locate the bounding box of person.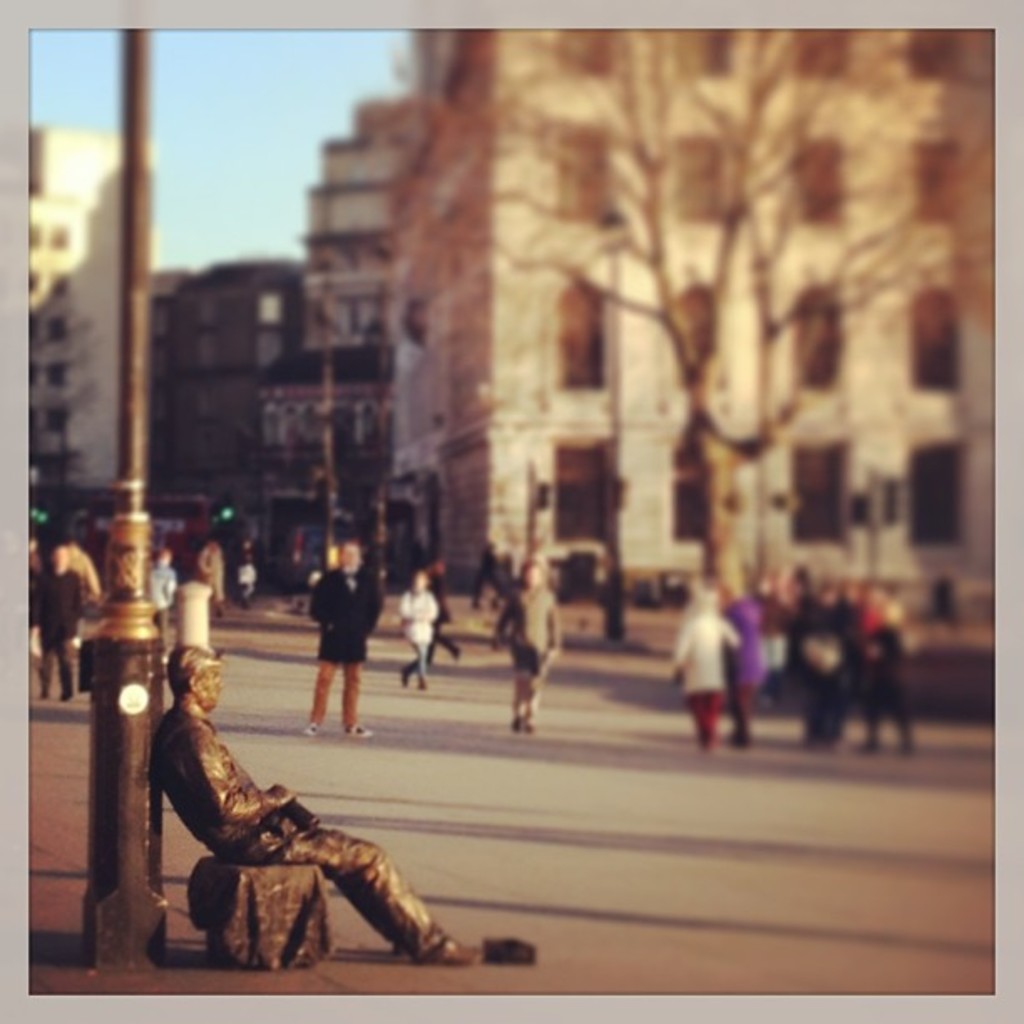
Bounding box: pyautogui.locateOnScreen(194, 534, 224, 621).
